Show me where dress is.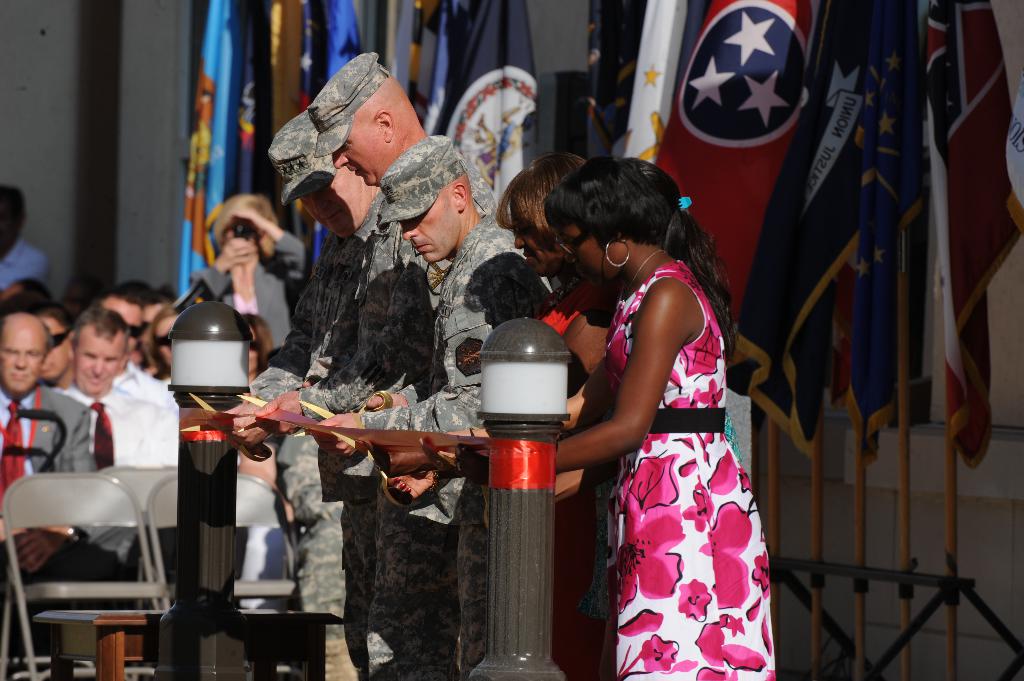
dress is at <region>524, 278, 616, 680</region>.
